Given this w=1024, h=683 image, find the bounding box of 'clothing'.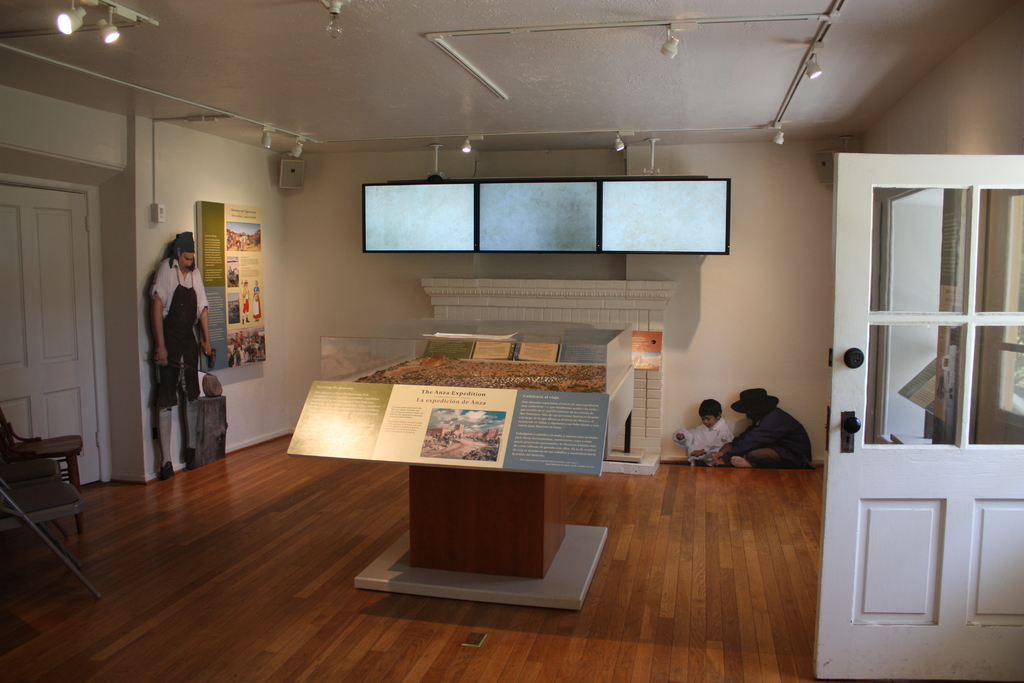
x1=671 y1=422 x2=735 y2=465.
